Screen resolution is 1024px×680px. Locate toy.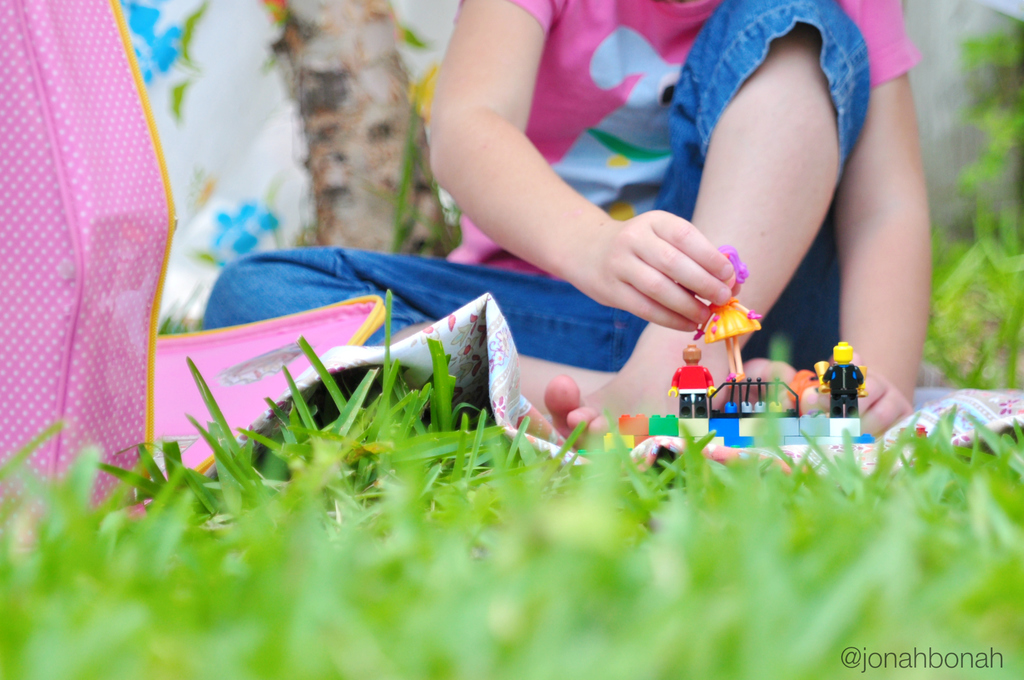
664,343,716,418.
